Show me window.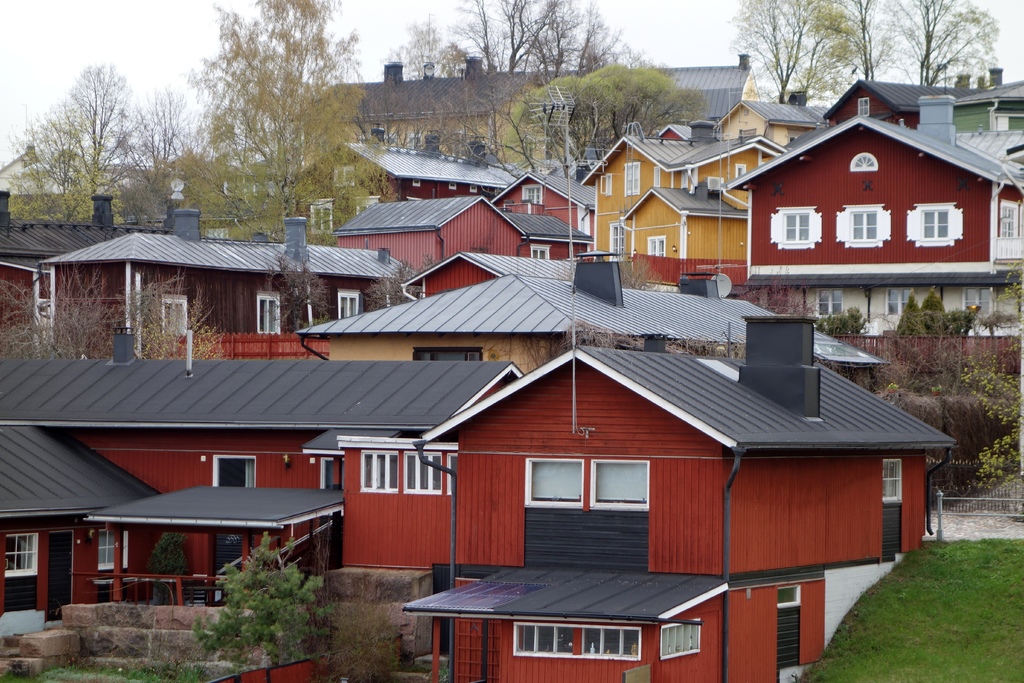
window is here: detection(470, 186, 477, 193).
